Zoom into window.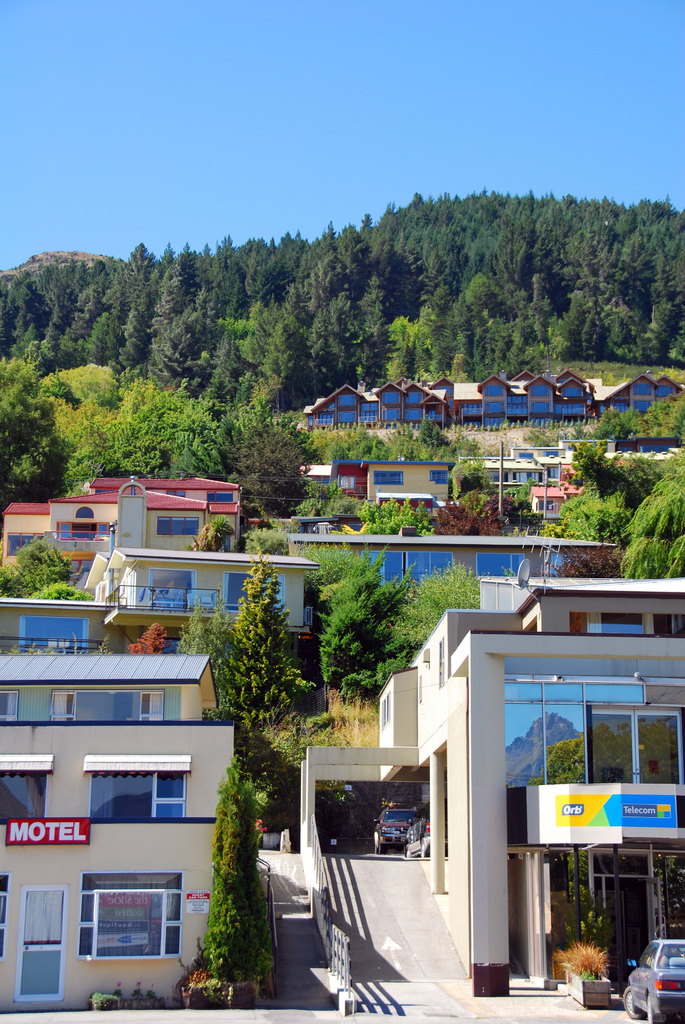
Zoom target: 378, 471, 406, 487.
